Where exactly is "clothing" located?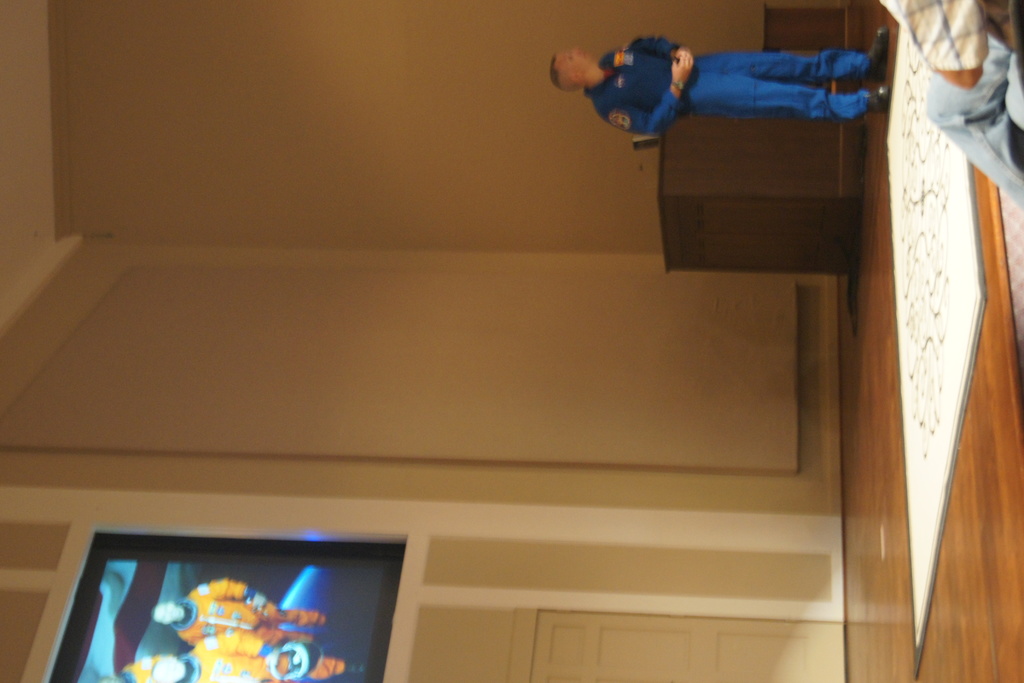
Its bounding box is box=[179, 642, 346, 682].
